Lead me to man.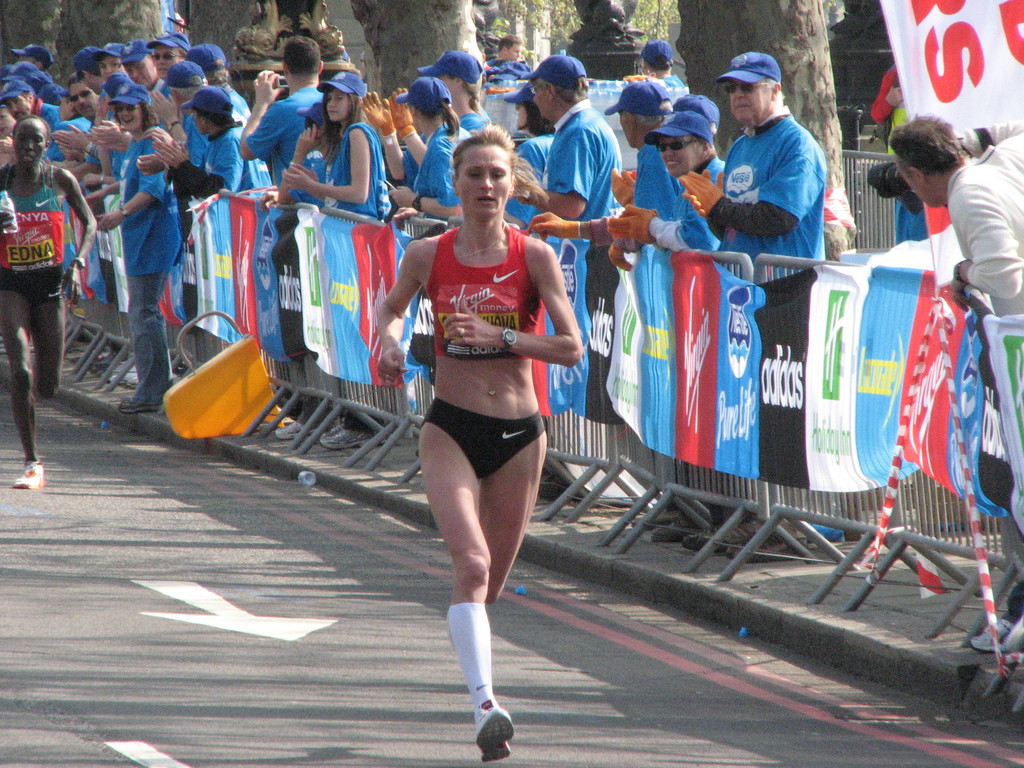
Lead to [x1=678, y1=55, x2=834, y2=568].
